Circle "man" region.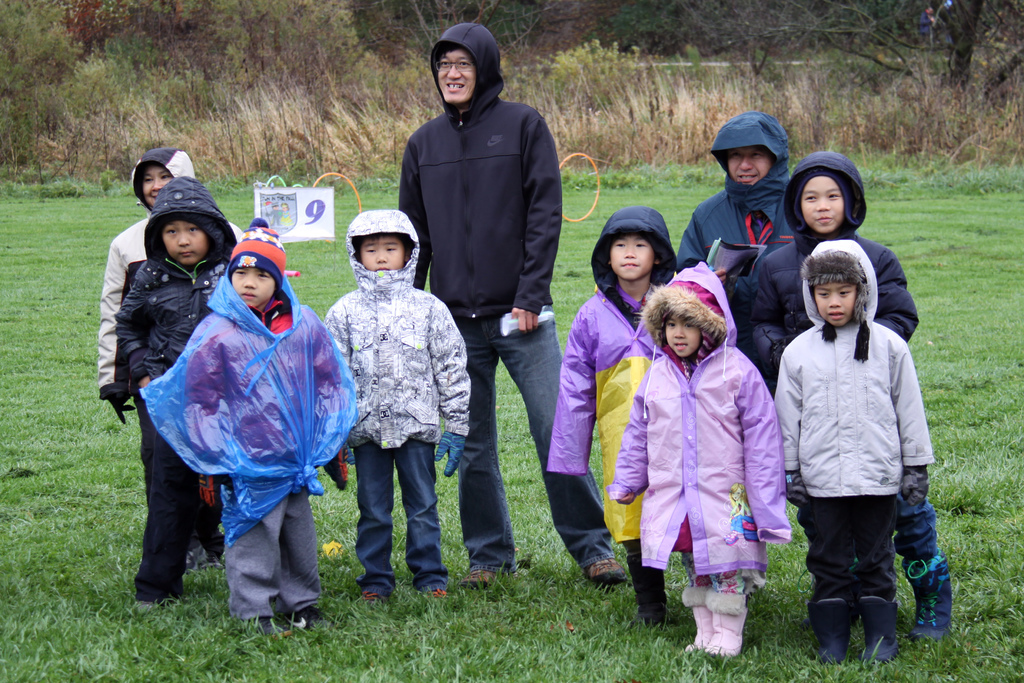
Region: left=398, top=22, right=627, bottom=588.
